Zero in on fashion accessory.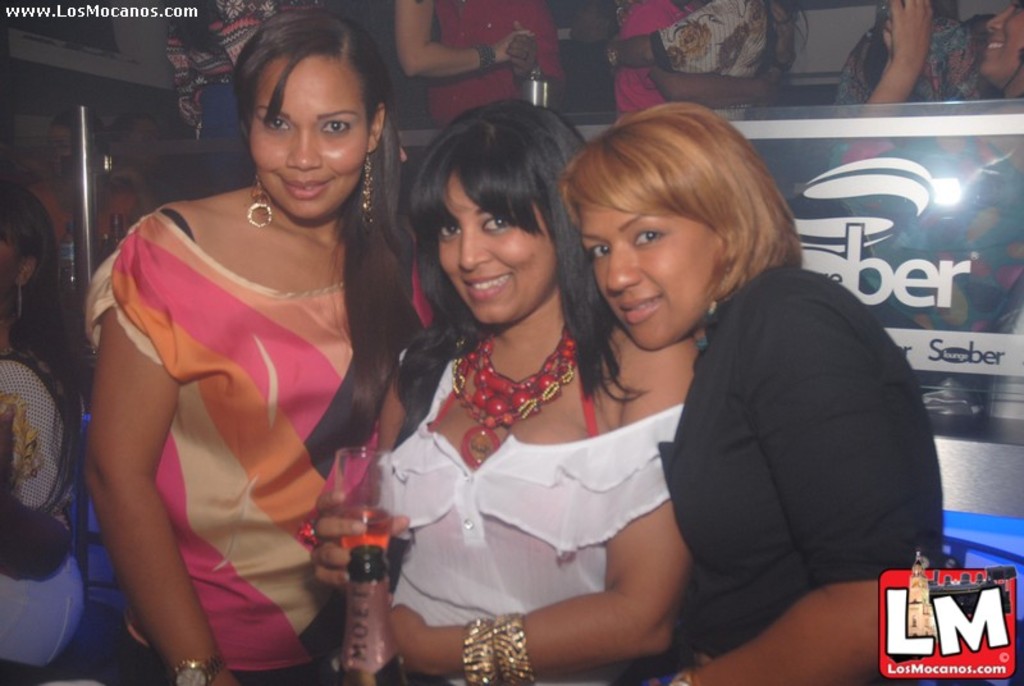
Zeroed in: (x1=603, y1=44, x2=620, y2=65).
